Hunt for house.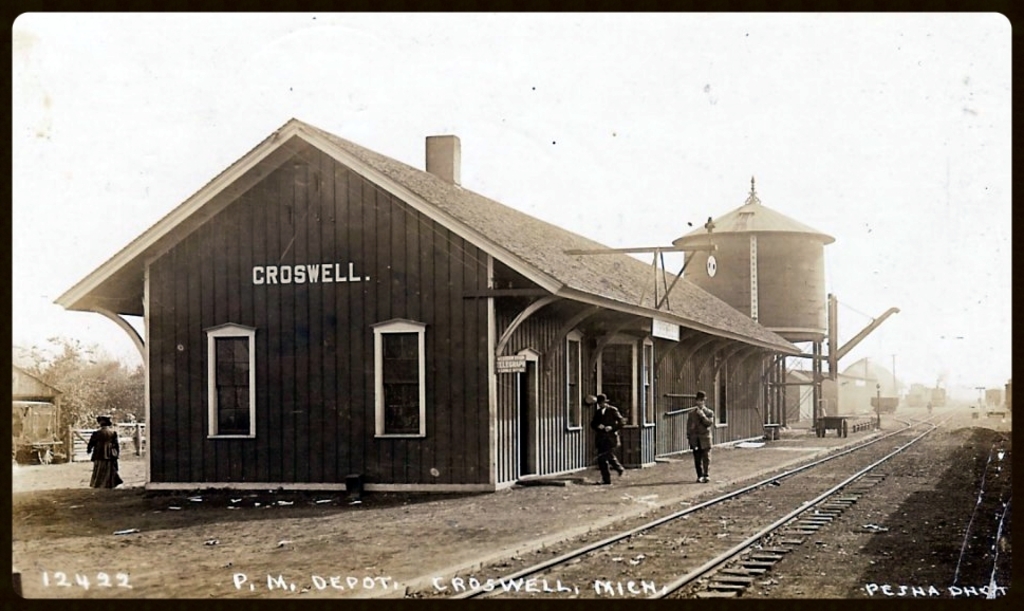
Hunted down at {"left": 8, "top": 362, "right": 77, "bottom": 461}.
